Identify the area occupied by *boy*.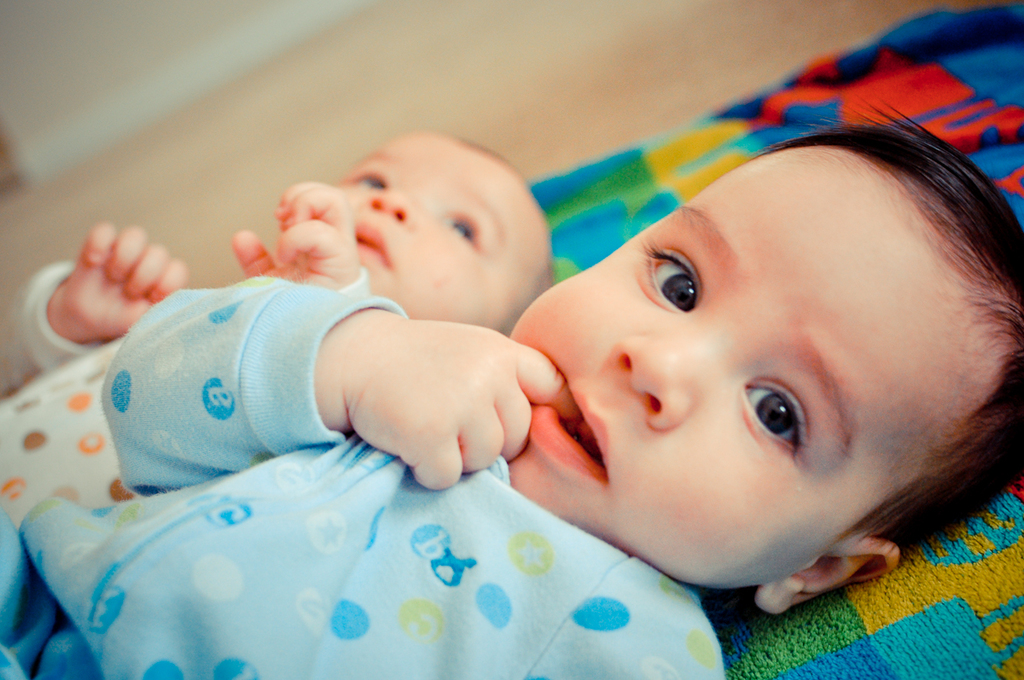
Area: <box>0,128,567,394</box>.
